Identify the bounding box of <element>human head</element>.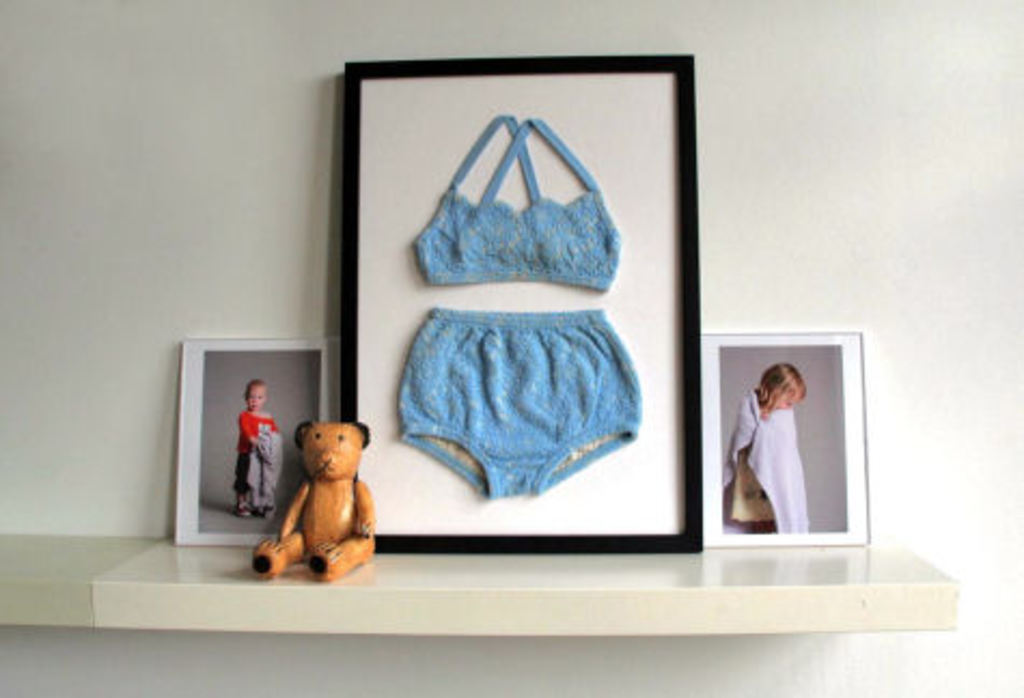
detection(759, 358, 806, 407).
